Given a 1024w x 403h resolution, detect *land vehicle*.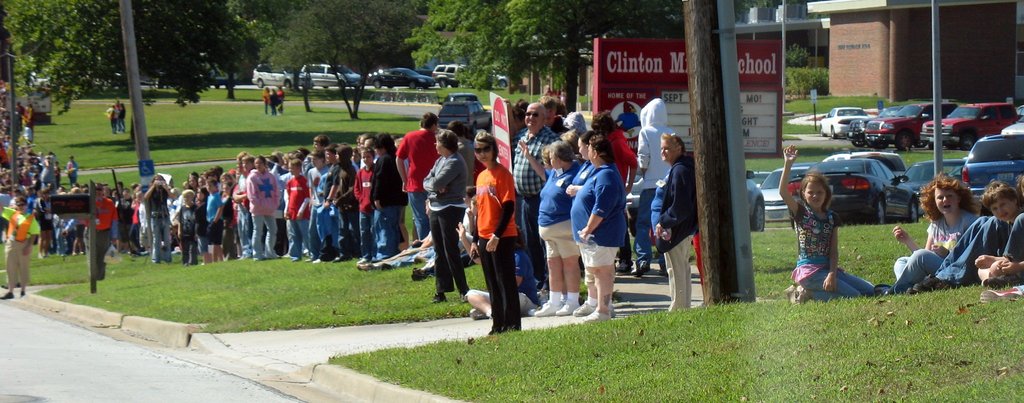
bbox=(251, 60, 315, 90).
